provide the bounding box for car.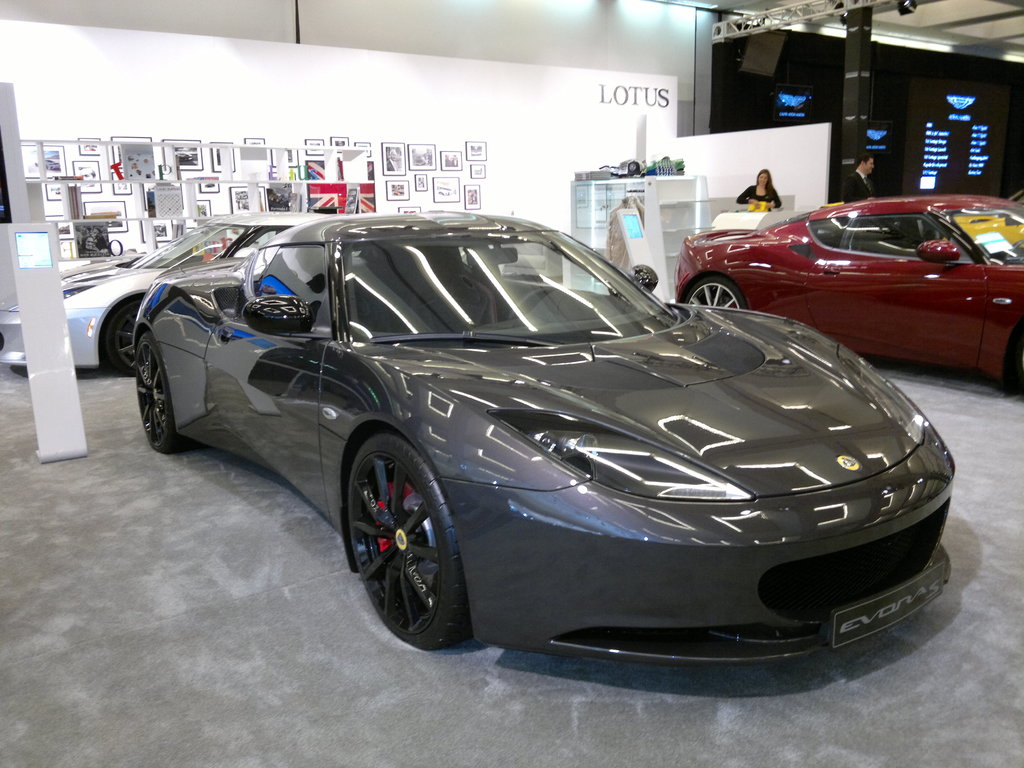
[left=120, top=207, right=975, bottom=670].
